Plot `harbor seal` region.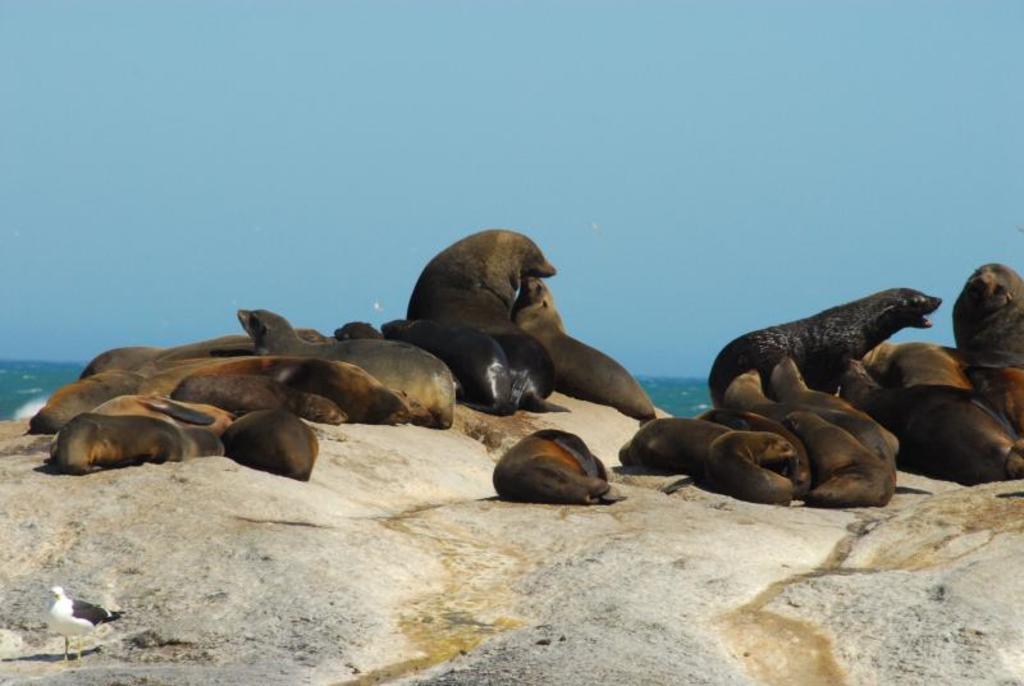
Plotted at 511/273/652/425.
